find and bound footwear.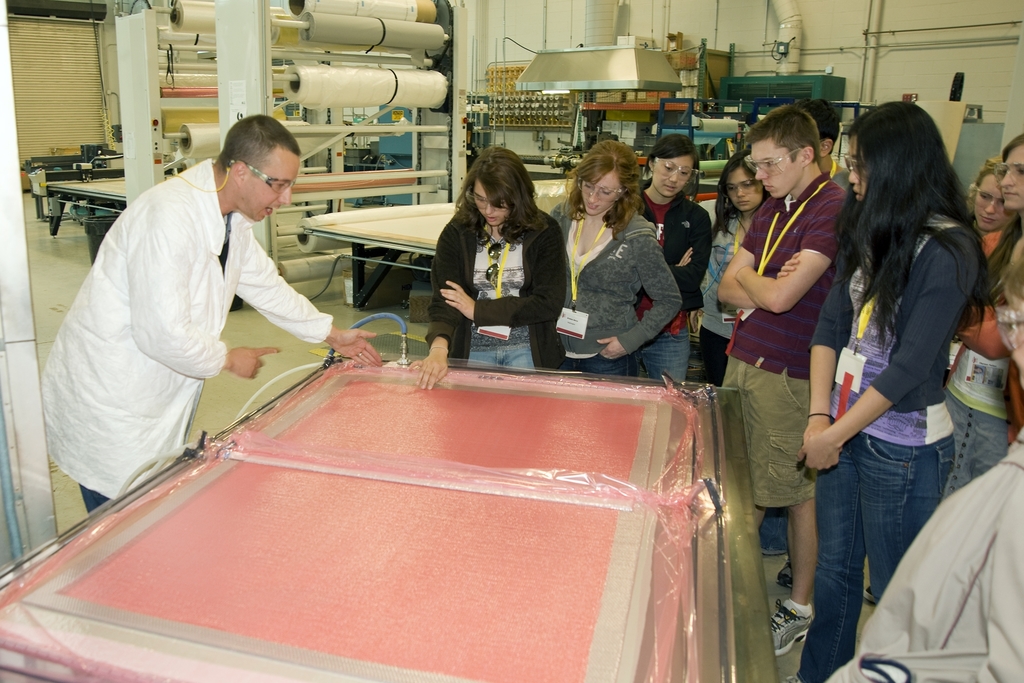
Bound: bbox=(863, 582, 880, 604).
